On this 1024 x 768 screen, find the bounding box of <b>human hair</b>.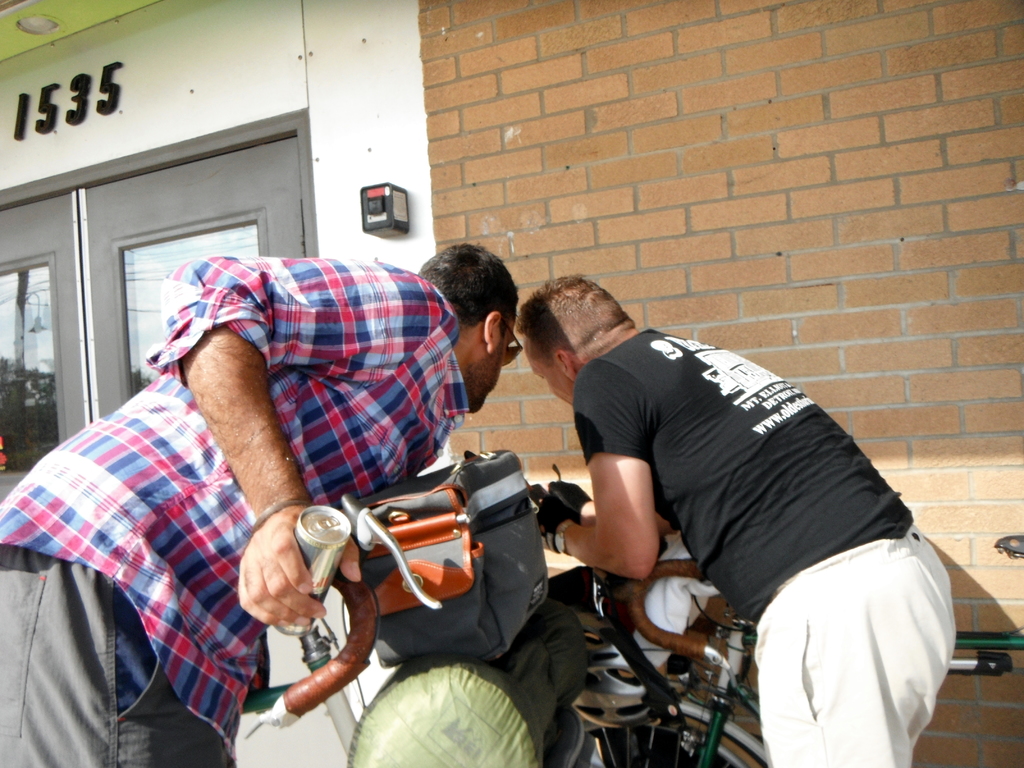
Bounding box: BBox(415, 243, 518, 331).
